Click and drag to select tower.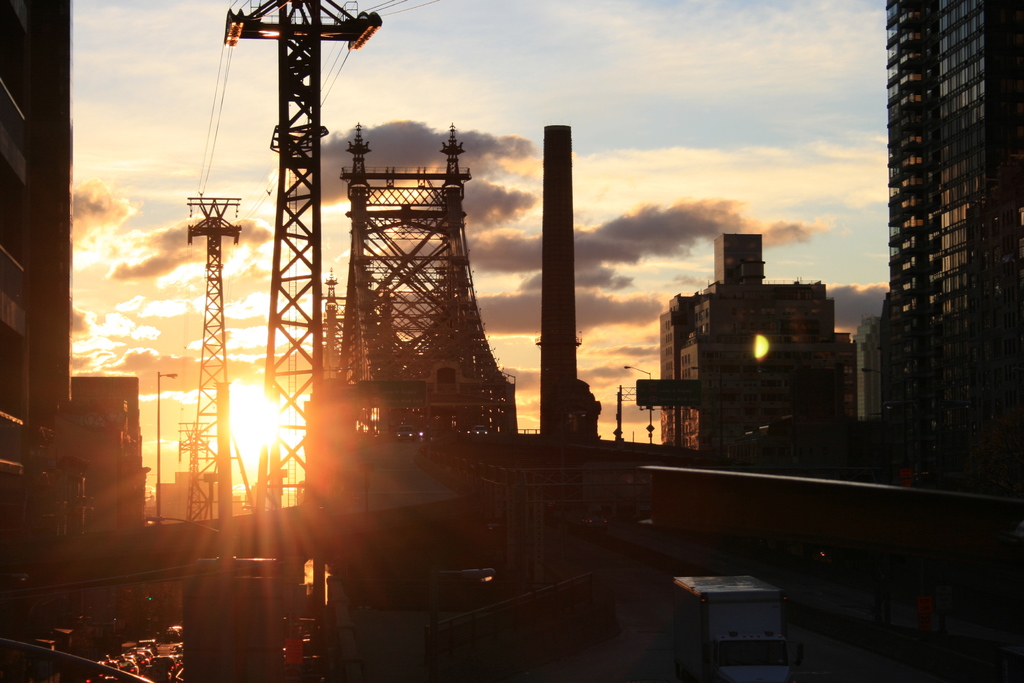
Selection: rect(872, 11, 1001, 429).
